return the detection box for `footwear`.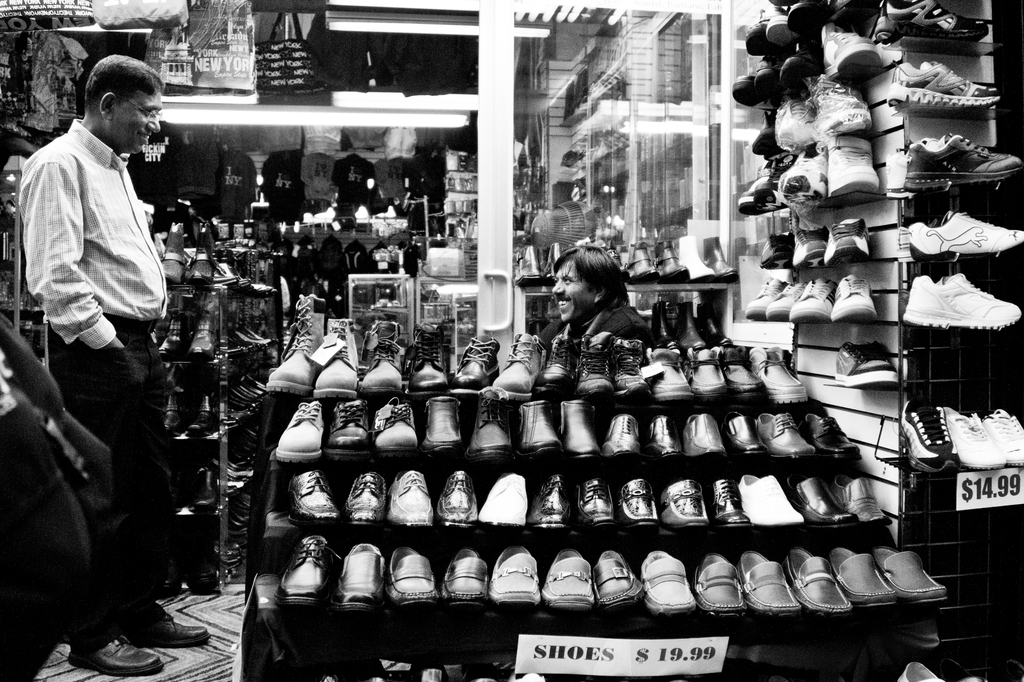
<bbox>318, 672, 339, 681</bbox>.
